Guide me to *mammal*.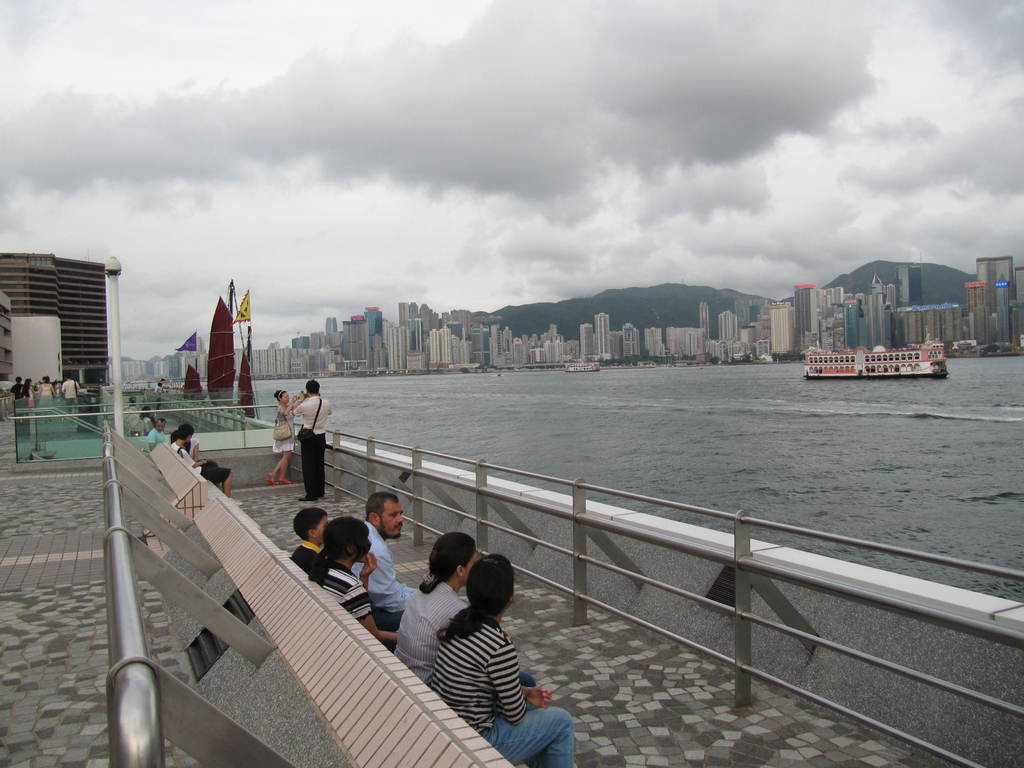
Guidance: 295, 500, 330, 581.
